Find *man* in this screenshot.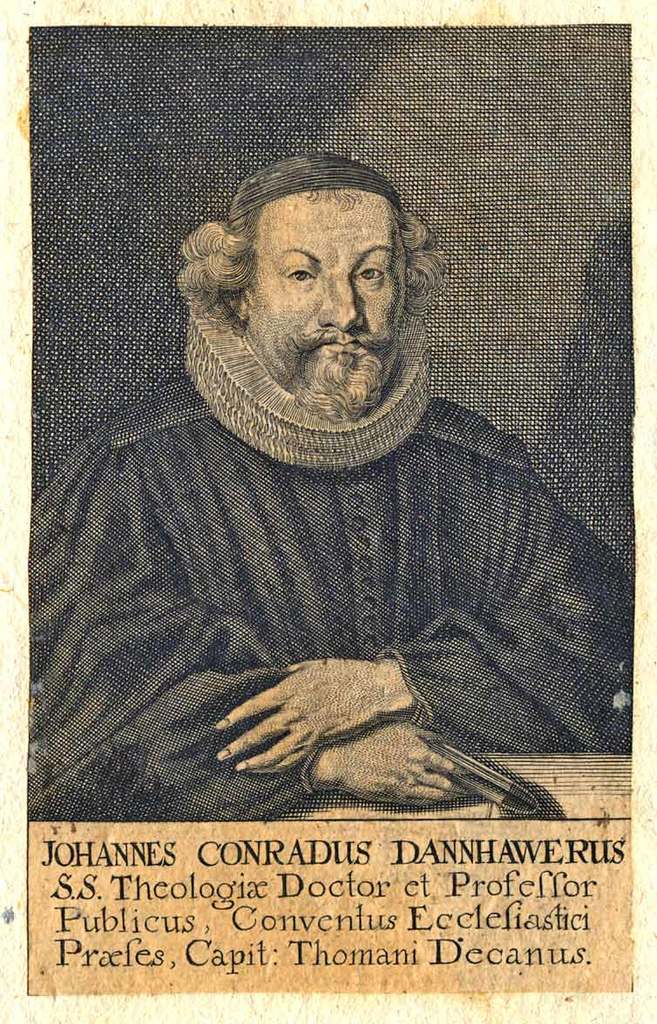
The bounding box for *man* is 41:134:608:788.
